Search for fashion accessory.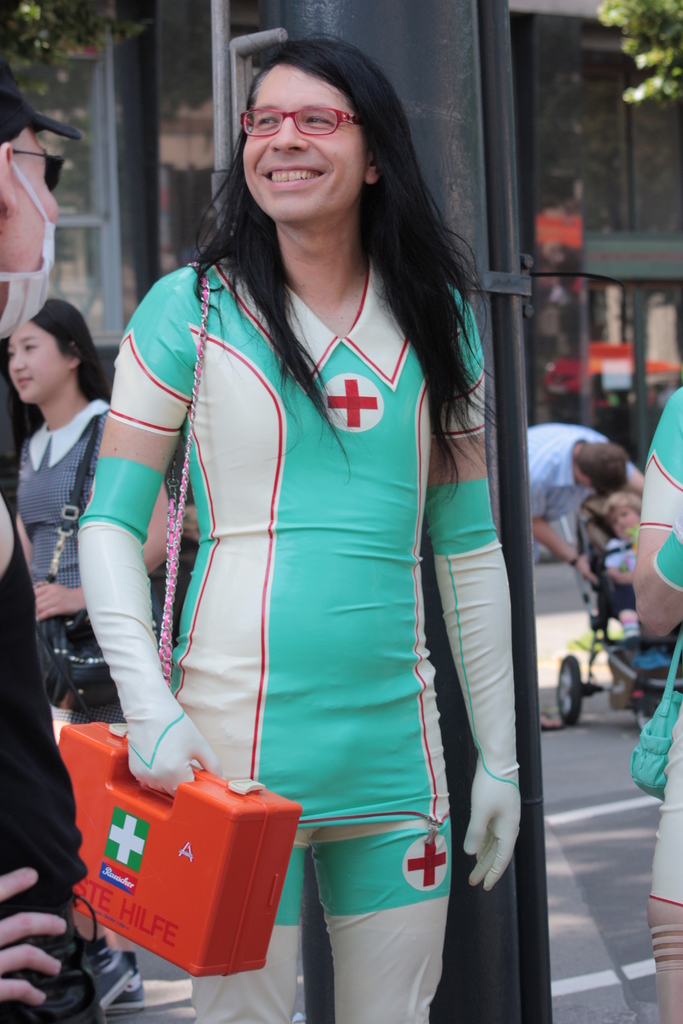
Found at (45, 265, 290, 986).
